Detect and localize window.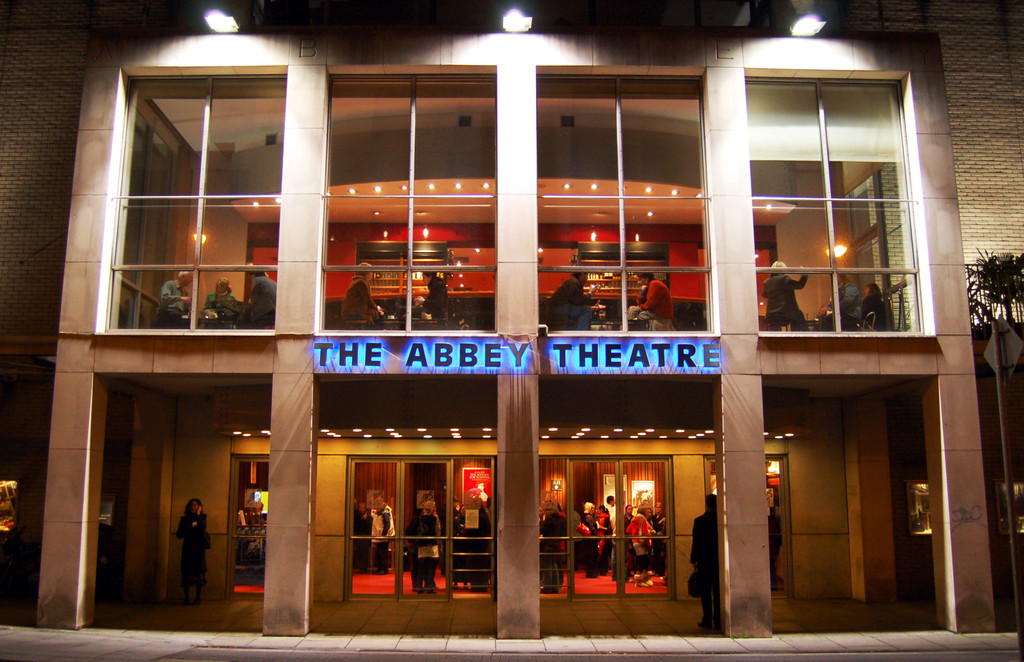
Localized at select_region(536, 65, 714, 339).
